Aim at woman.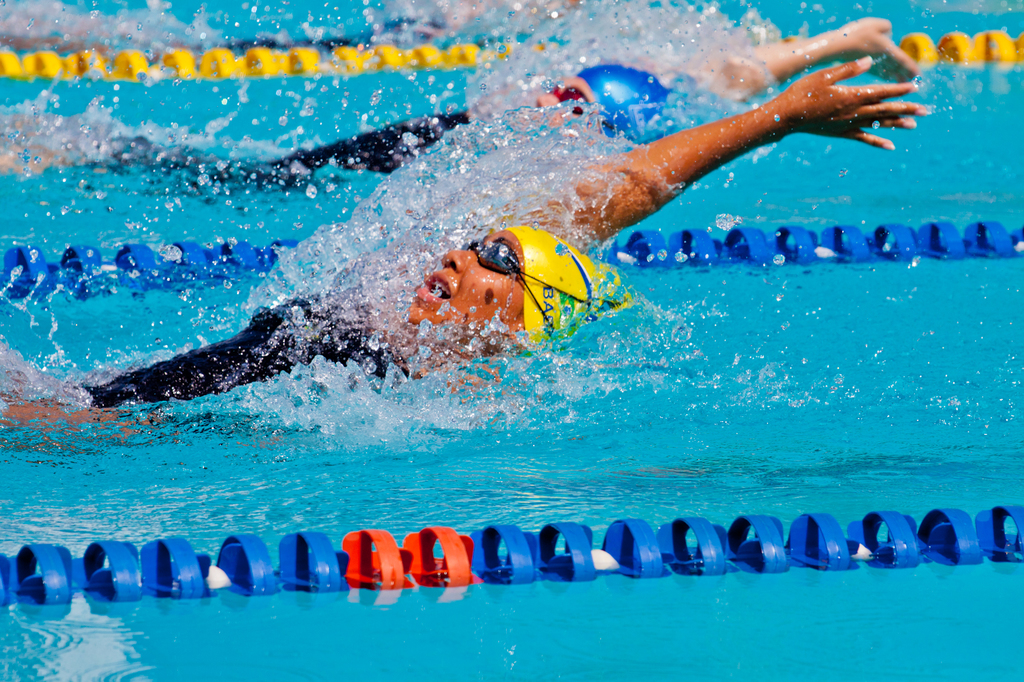
Aimed at pyautogui.locateOnScreen(0, 52, 925, 435).
